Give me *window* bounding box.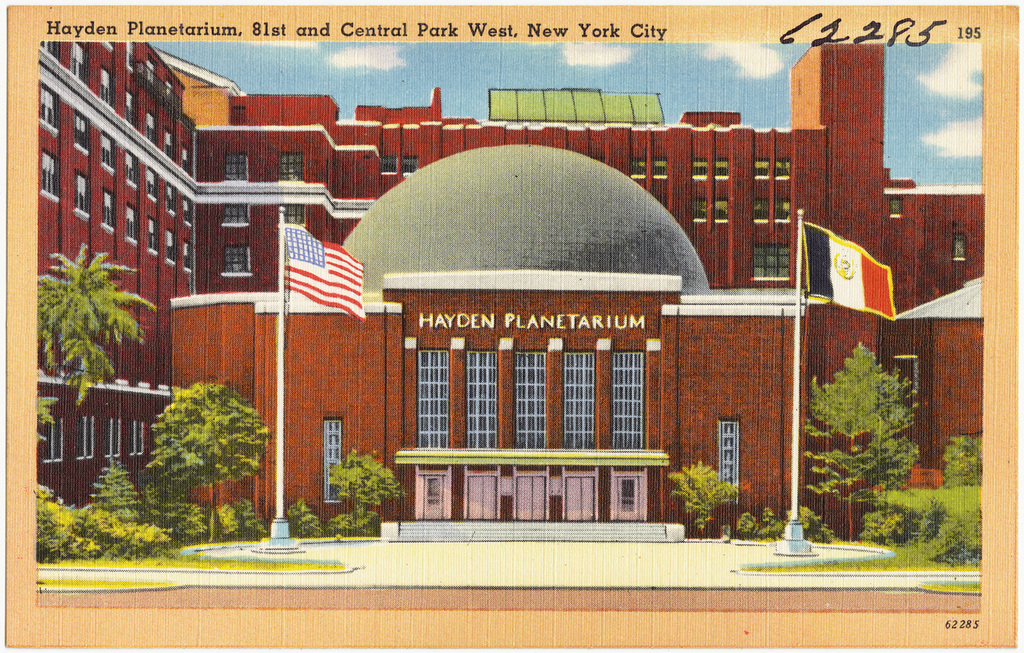
bbox=[128, 38, 137, 74].
